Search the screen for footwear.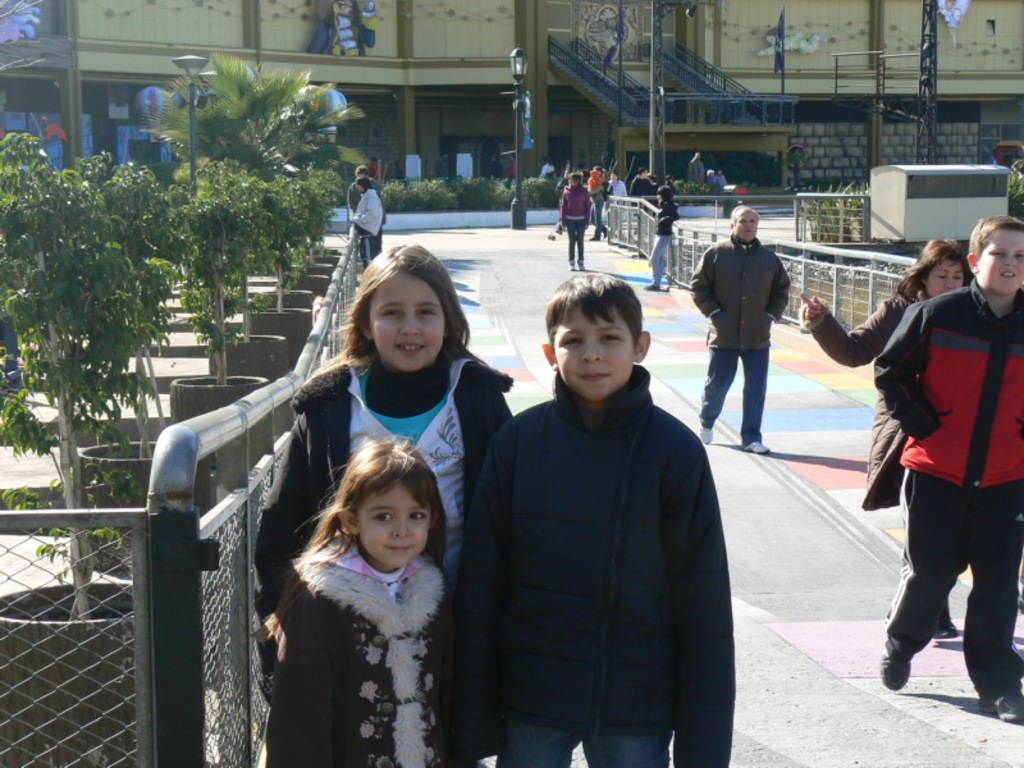
Found at [x1=699, y1=424, x2=713, y2=443].
